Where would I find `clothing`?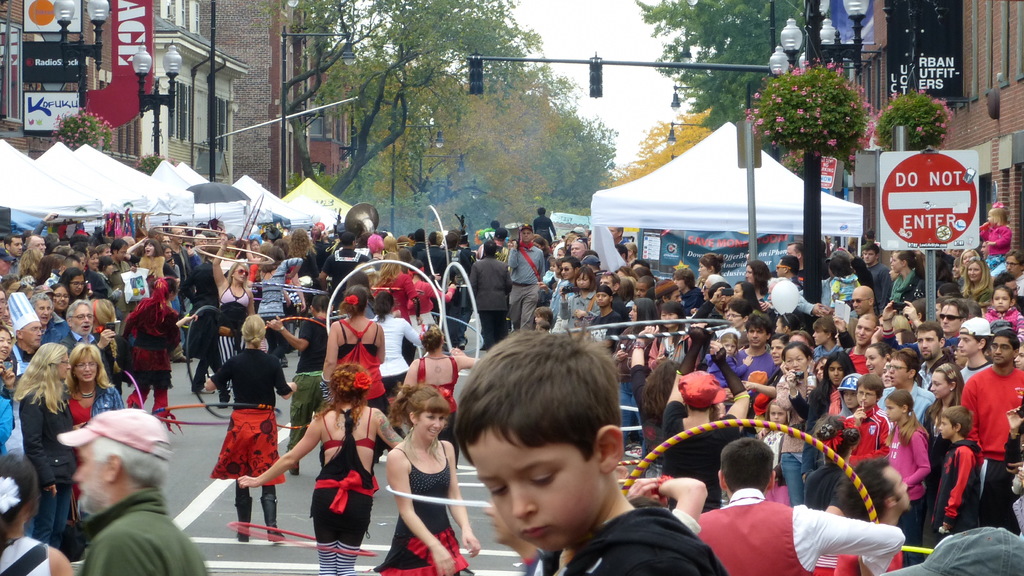
At BBox(40, 313, 76, 348).
